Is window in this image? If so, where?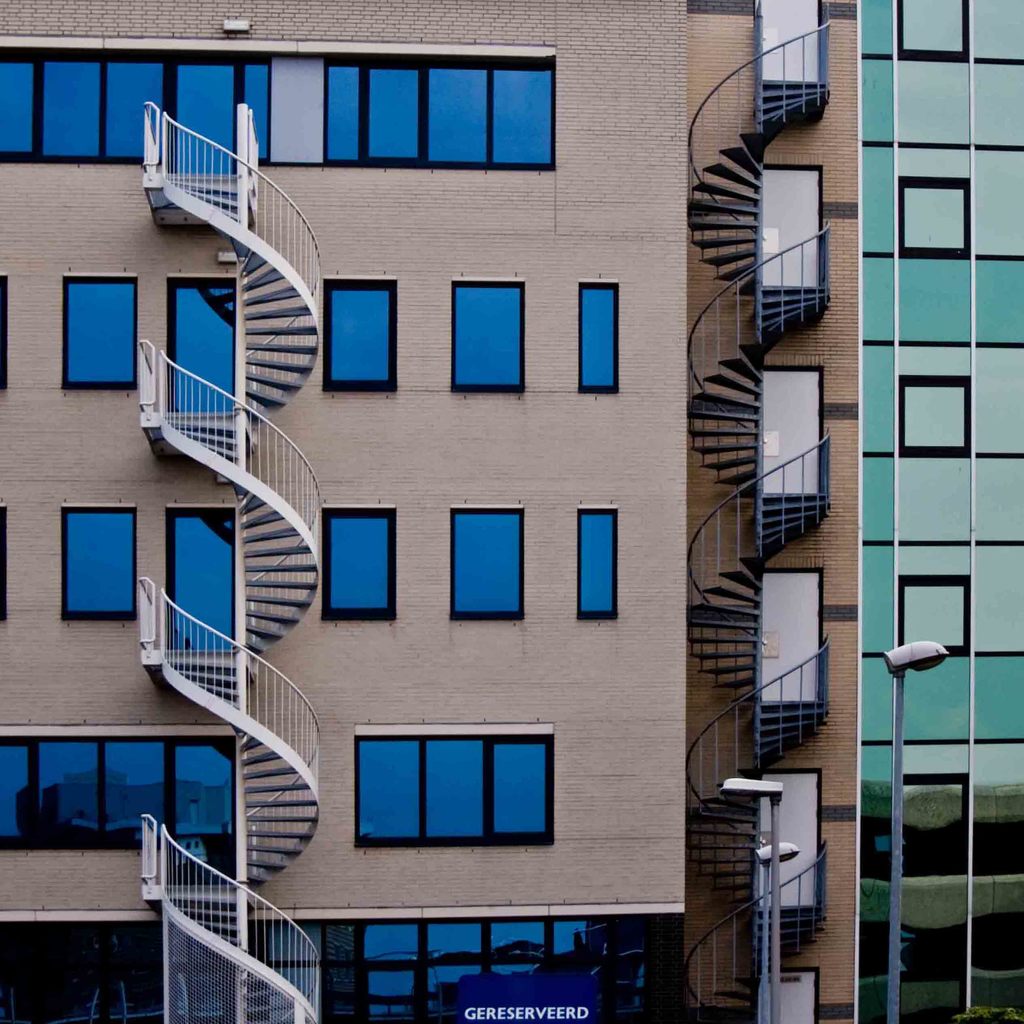
Yes, at [0,725,241,850].
